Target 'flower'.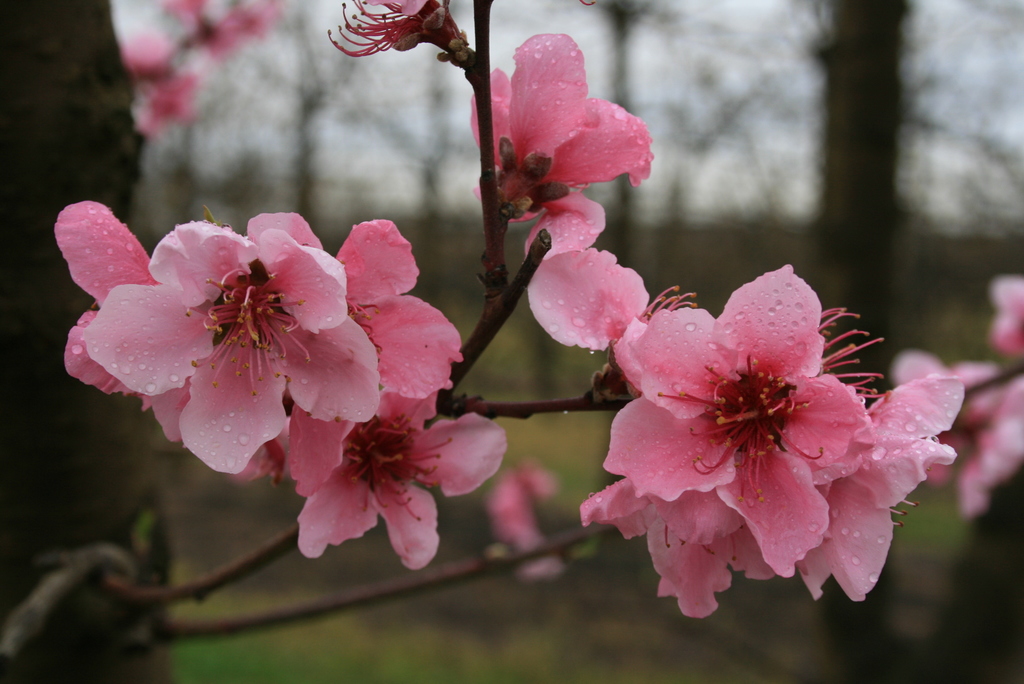
Target region: (517,190,648,355).
